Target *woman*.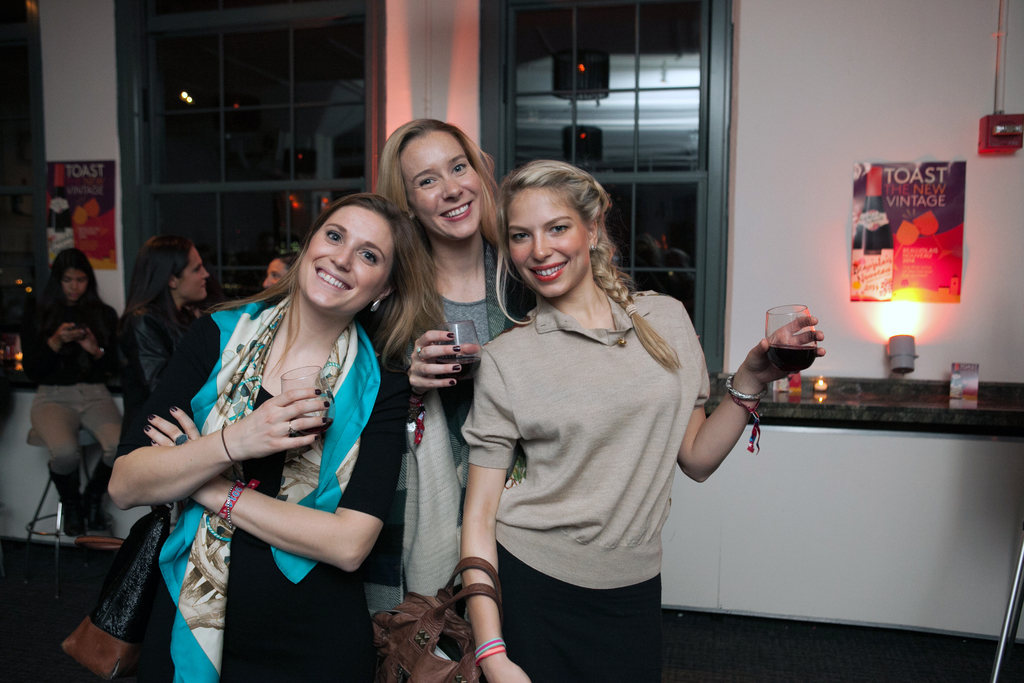
Target region: (x1=12, y1=248, x2=144, y2=518).
